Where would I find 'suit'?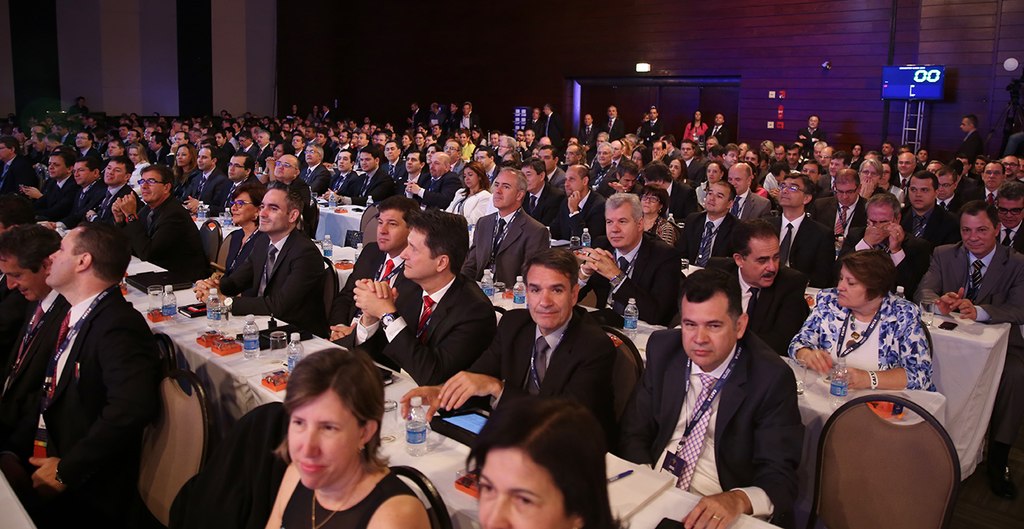
At 391,152,401,197.
